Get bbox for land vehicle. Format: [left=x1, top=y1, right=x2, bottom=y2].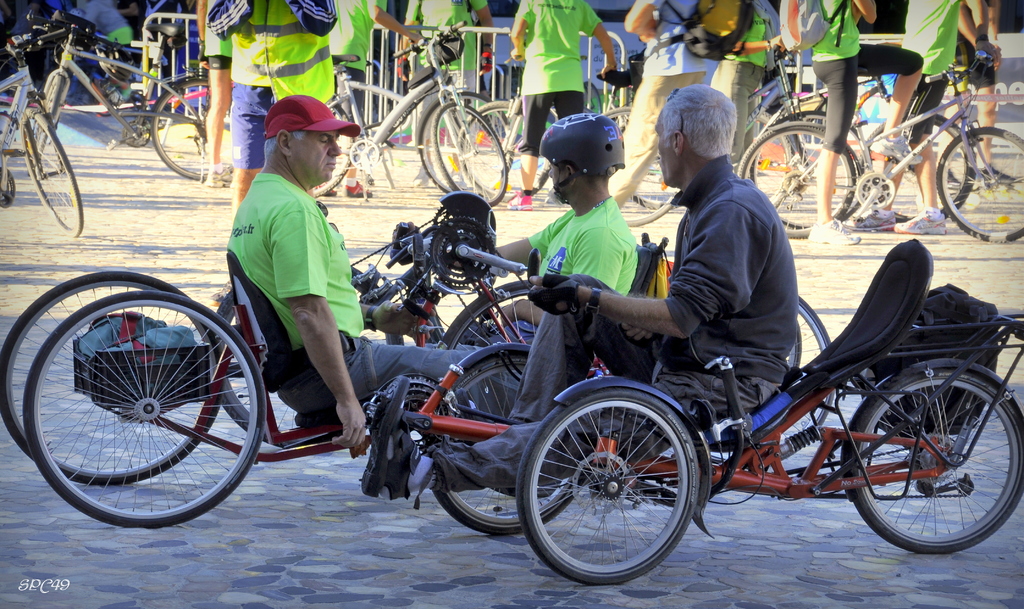
[left=201, top=222, right=831, bottom=467].
